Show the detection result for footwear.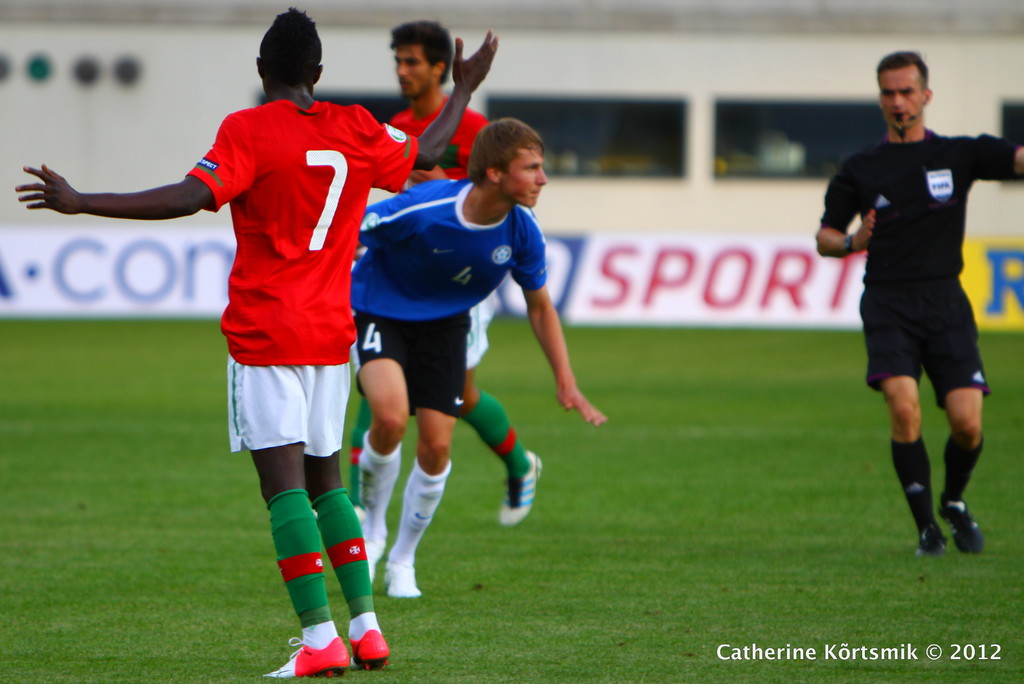
box(380, 550, 426, 599).
